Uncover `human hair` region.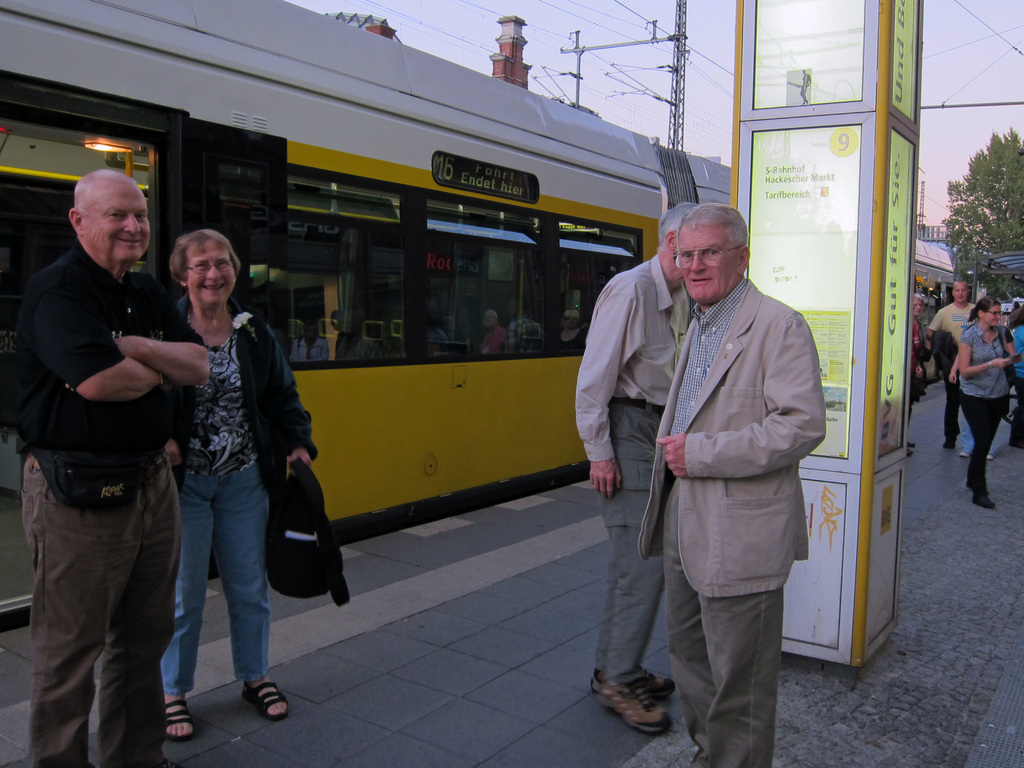
Uncovered: detection(170, 225, 233, 281).
